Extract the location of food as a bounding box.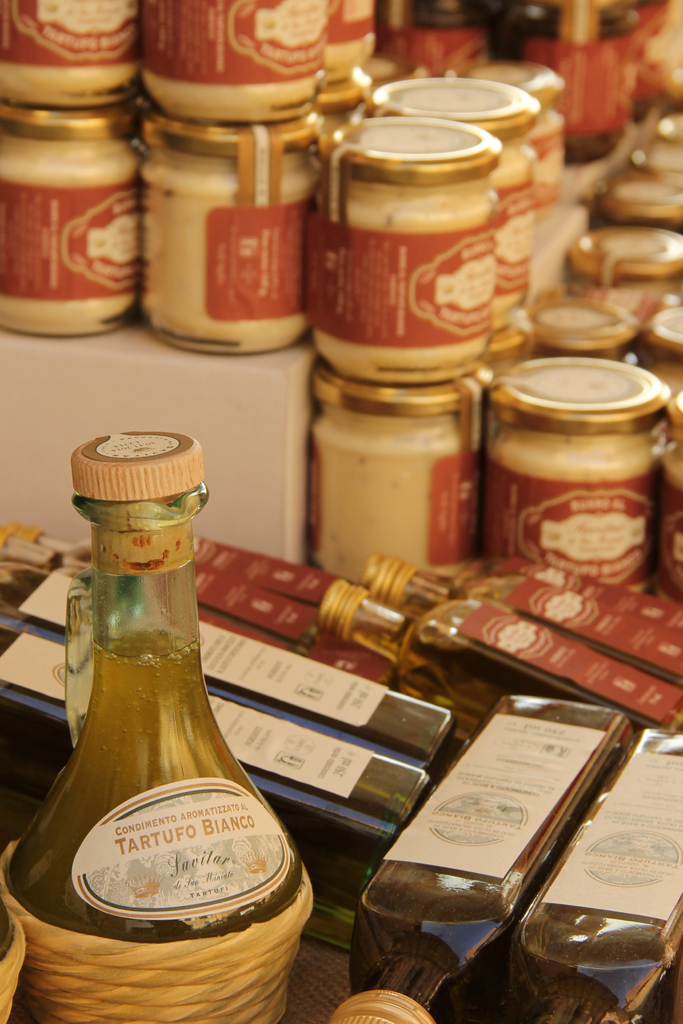
locate(0, 134, 148, 341).
